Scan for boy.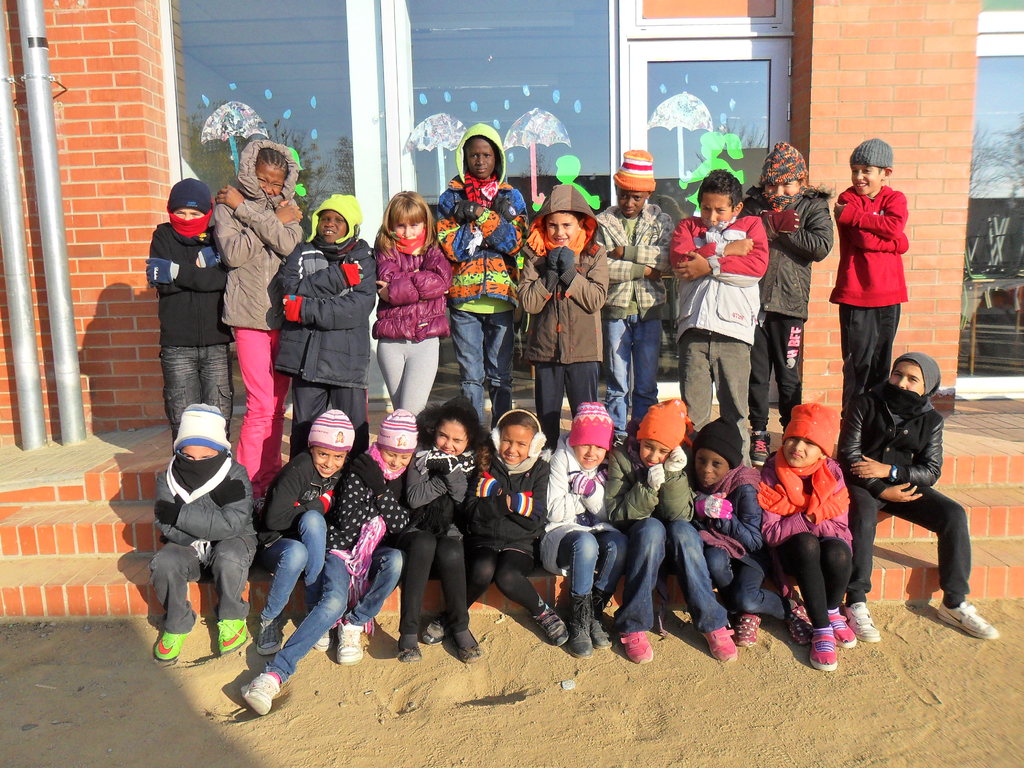
Scan result: [left=592, top=146, right=670, bottom=440].
